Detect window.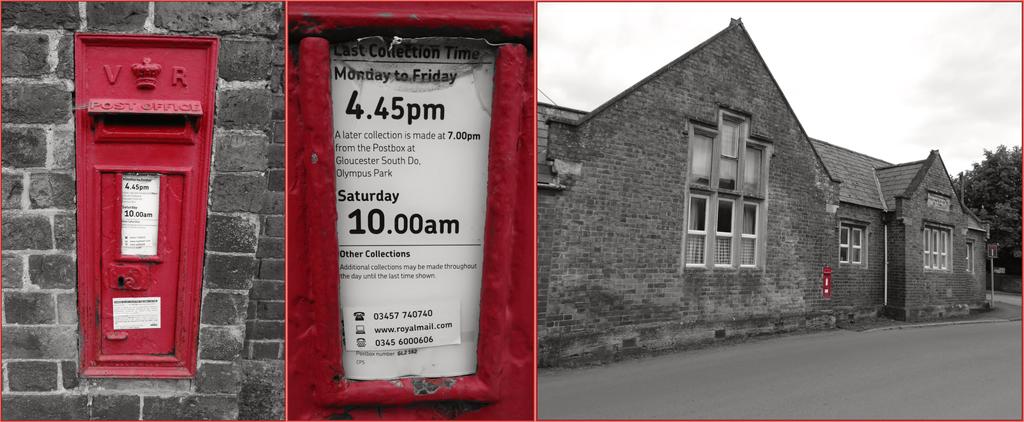
Detected at 910/215/960/280.
